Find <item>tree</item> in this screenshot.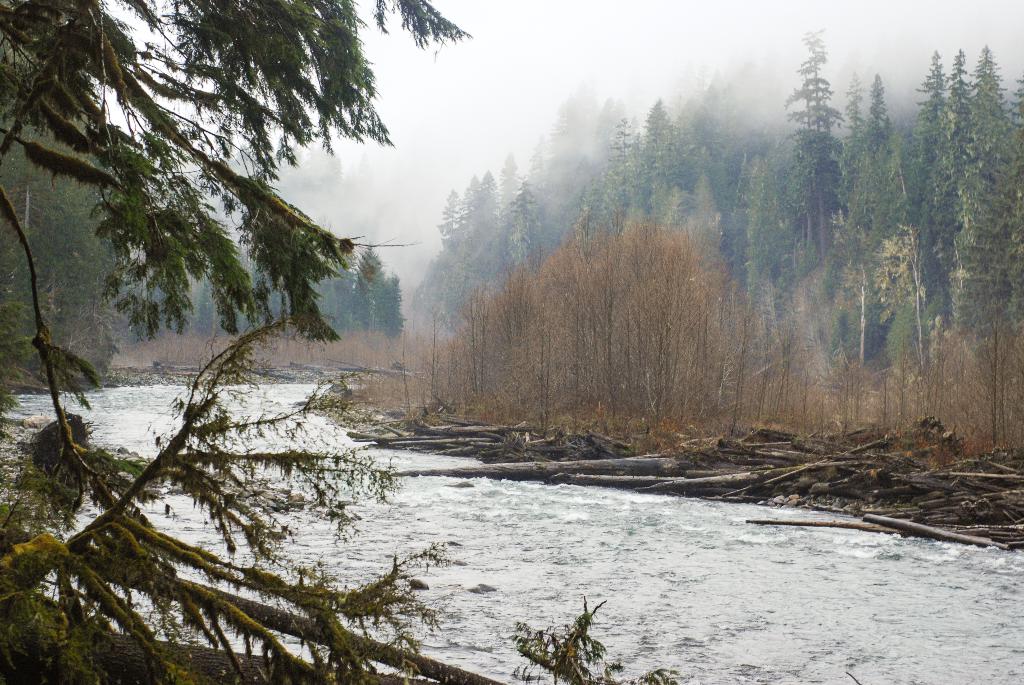
The bounding box for <item>tree</item> is box=[756, 154, 794, 429].
